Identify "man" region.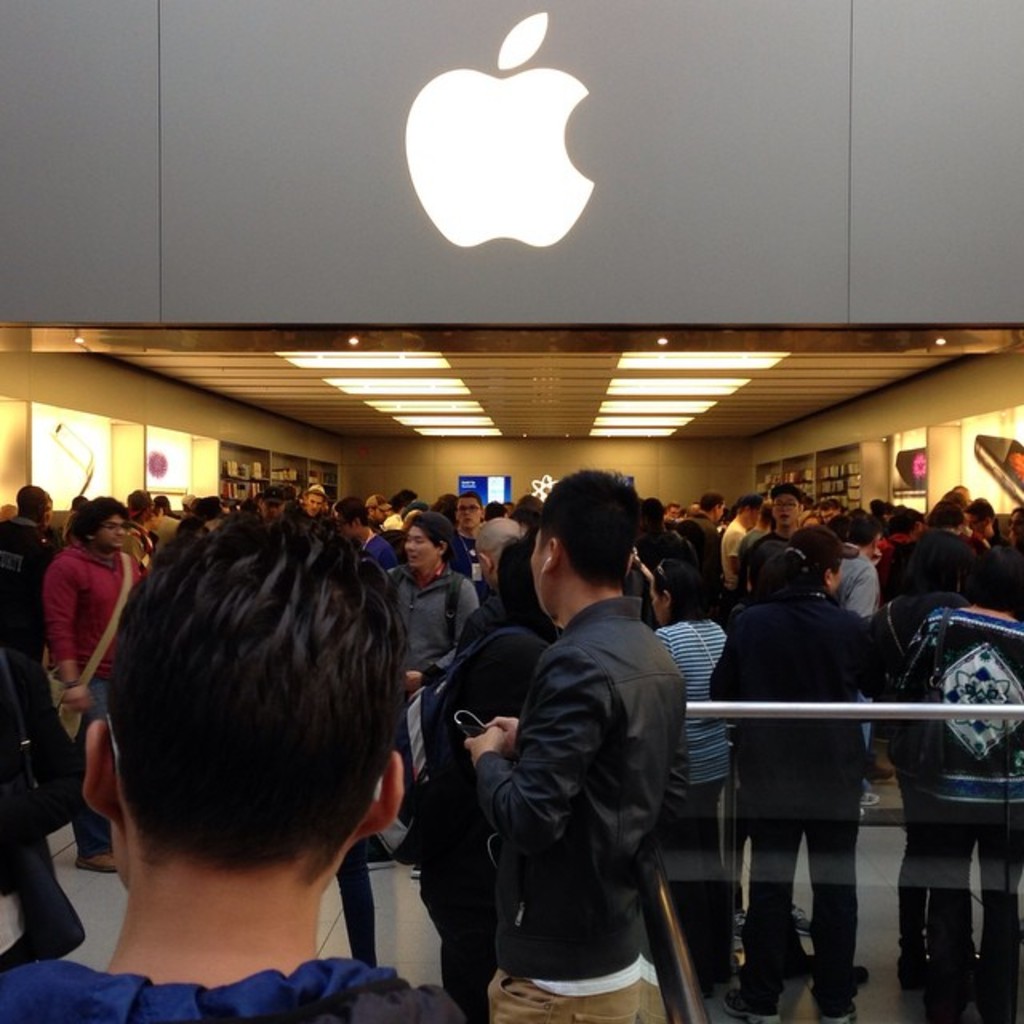
Region: pyautogui.locateOnScreen(837, 512, 878, 813).
